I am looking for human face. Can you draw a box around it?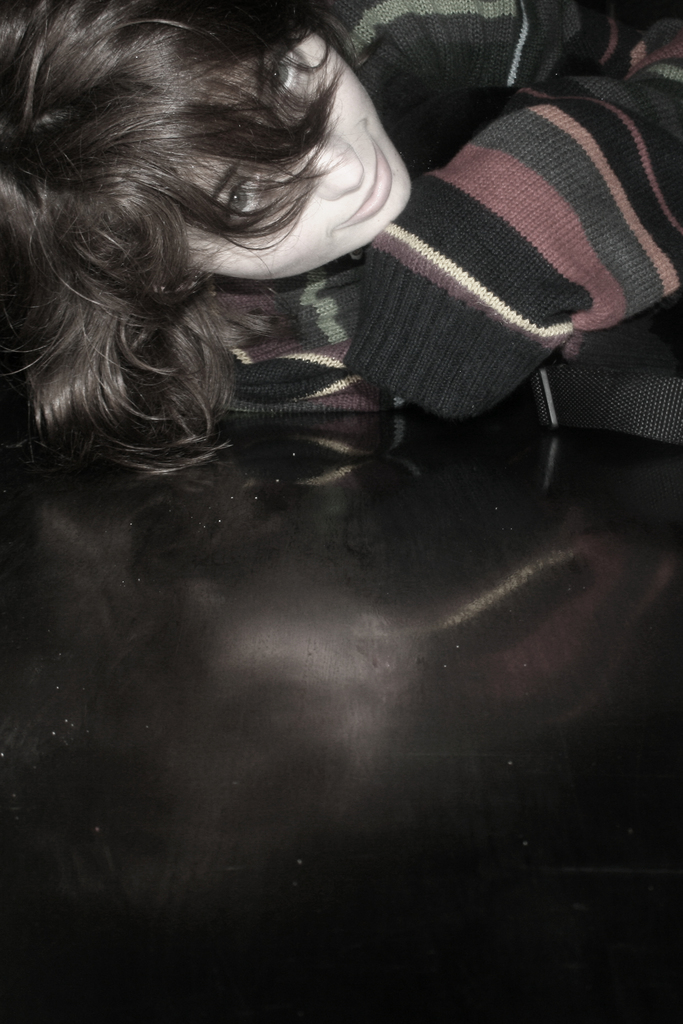
Sure, the bounding box is {"left": 181, "top": 28, "right": 408, "bottom": 279}.
